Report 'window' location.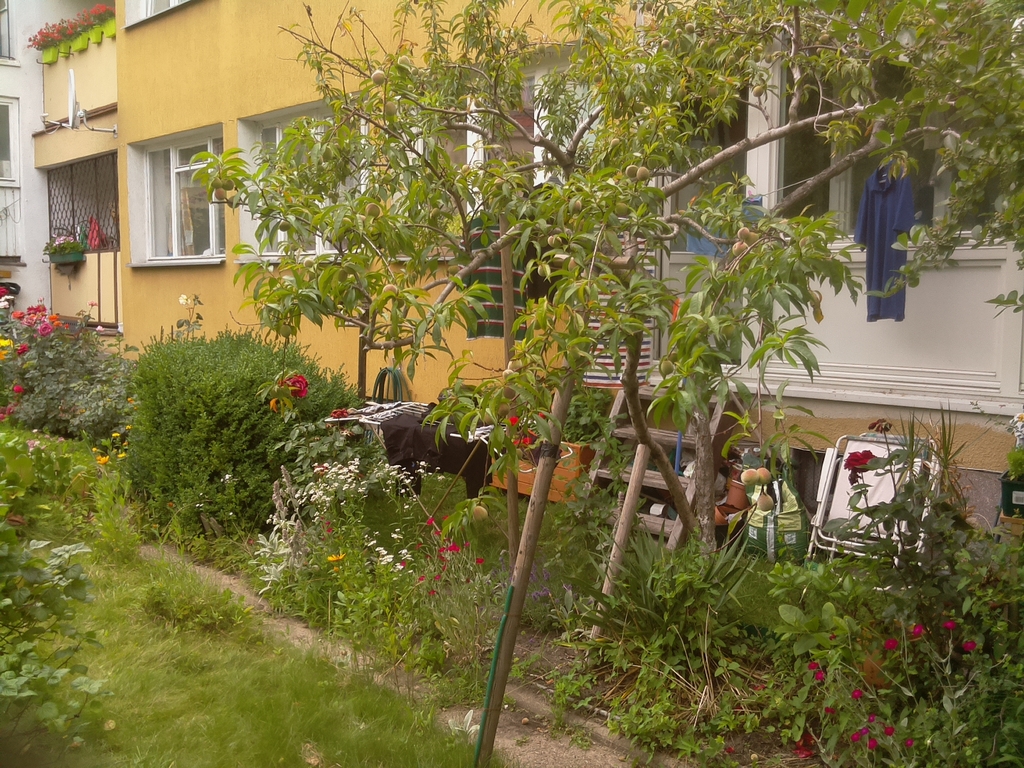
Report: region(774, 48, 1004, 259).
